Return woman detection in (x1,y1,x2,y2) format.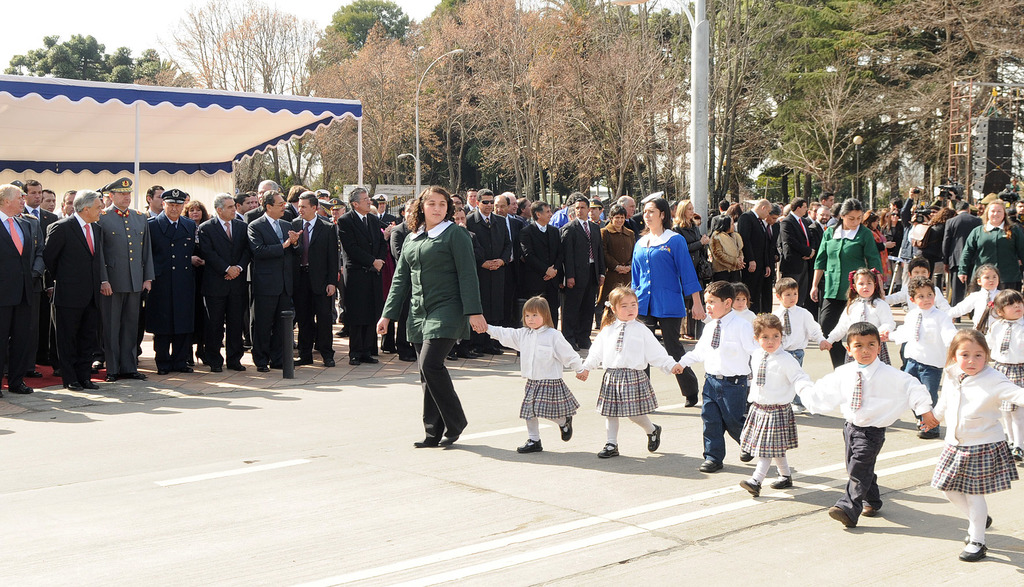
(181,201,216,364).
